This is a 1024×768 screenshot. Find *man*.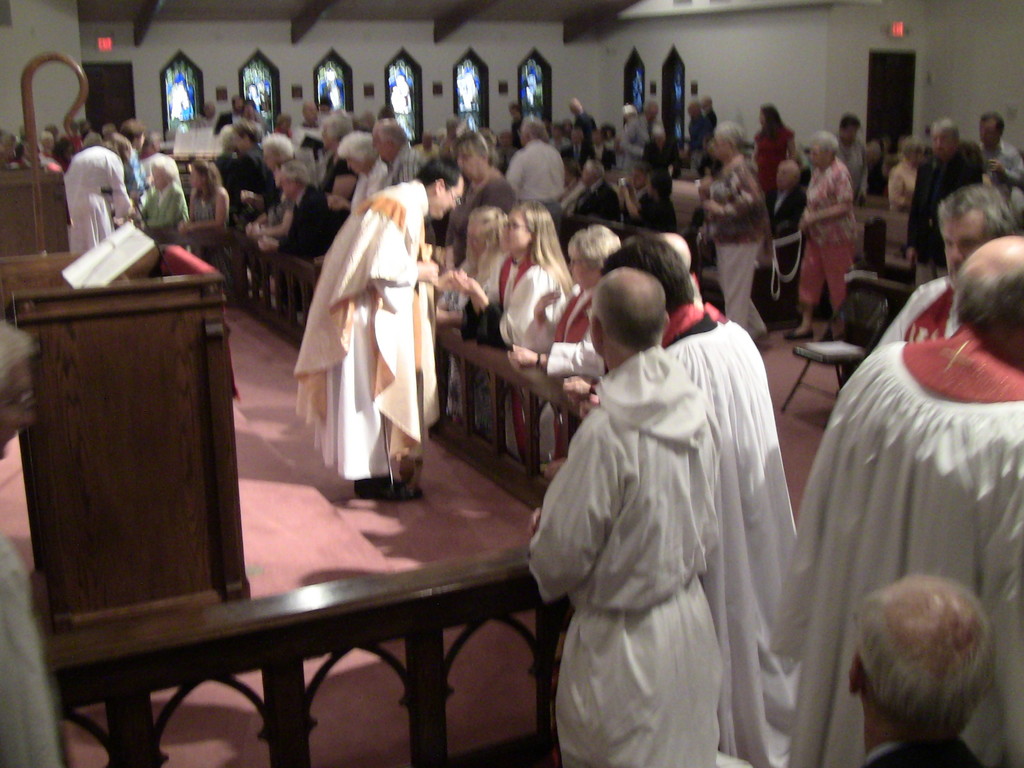
Bounding box: pyautogui.locateOnScreen(776, 231, 1023, 753).
